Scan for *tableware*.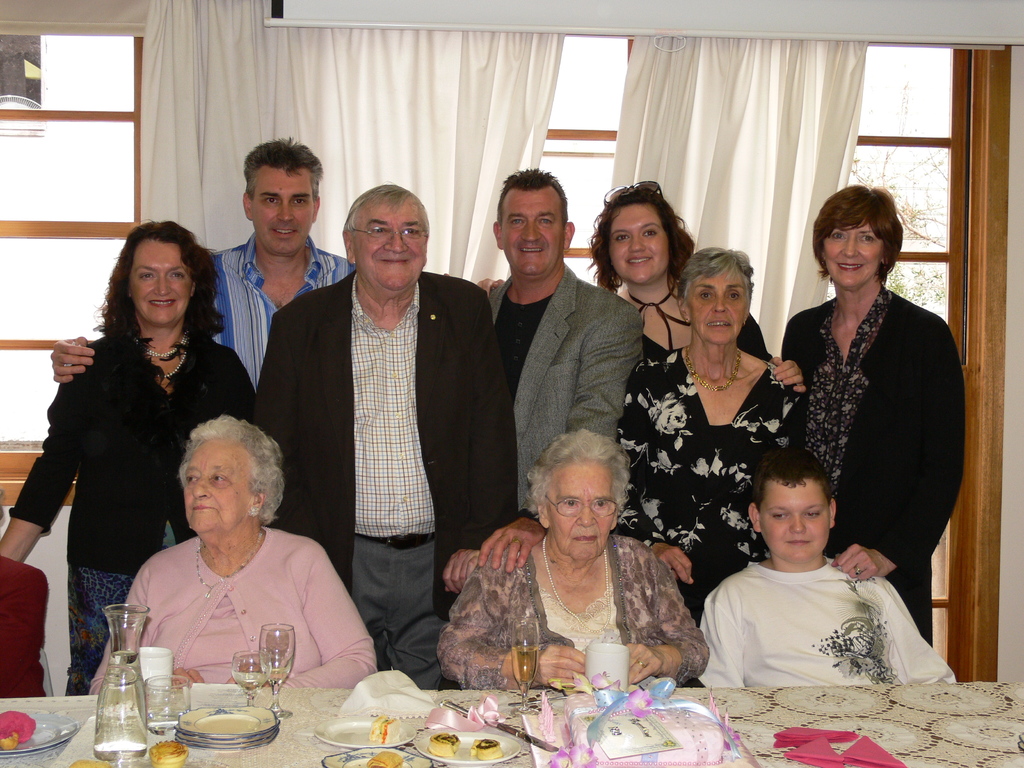
Scan result: {"x1": 510, "y1": 614, "x2": 541, "y2": 725}.
